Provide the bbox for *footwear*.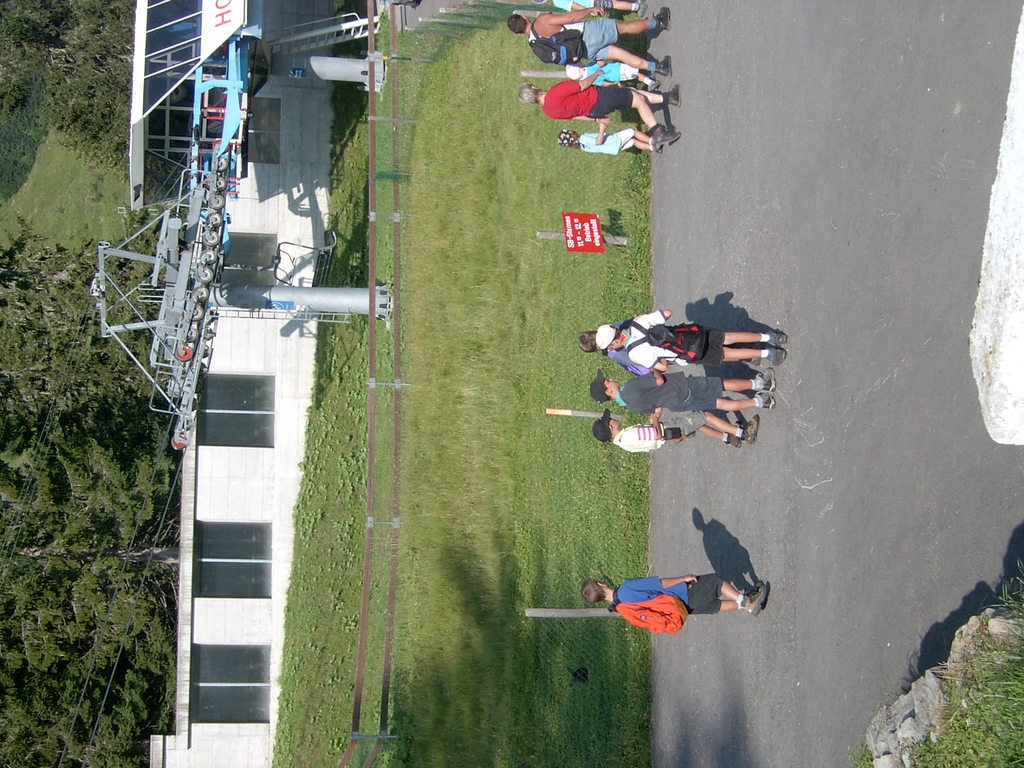
{"left": 748, "top": 356, "right": 762, "bottom": 363}.
